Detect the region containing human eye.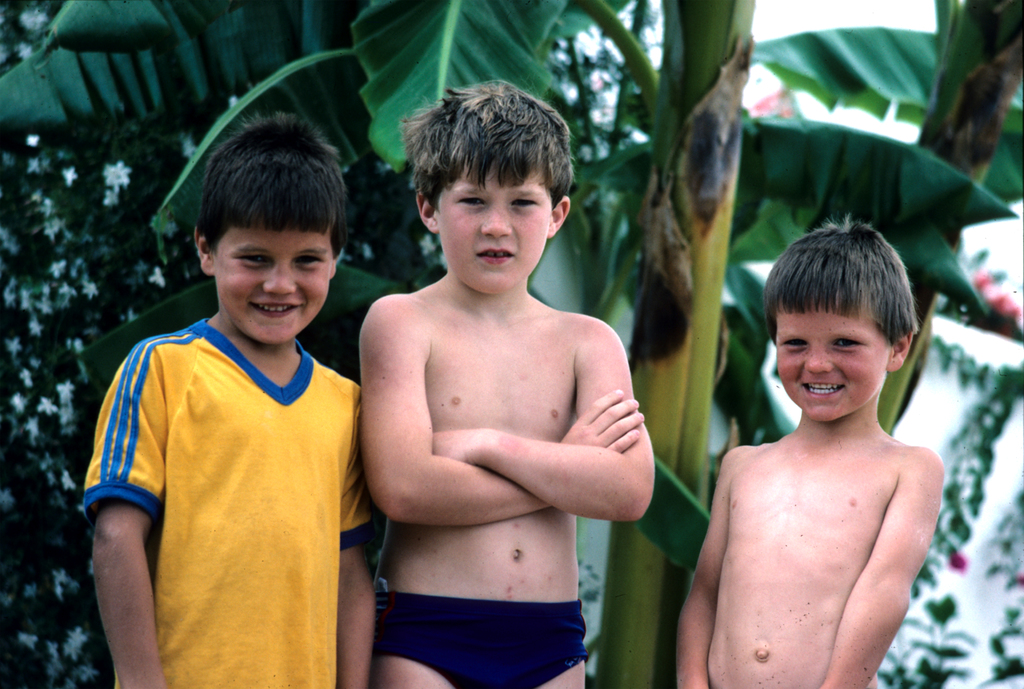
bbox=(776, 337, 811, 352).
